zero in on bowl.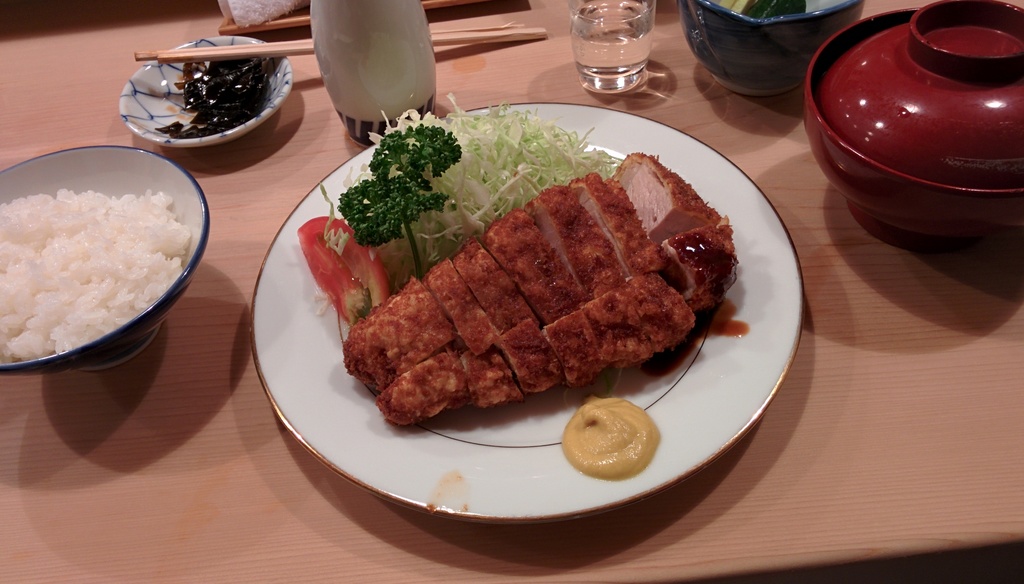
Zeroed in: {"x1": 811, "y1": 5, "x2": 1023, "y2": 239}.
